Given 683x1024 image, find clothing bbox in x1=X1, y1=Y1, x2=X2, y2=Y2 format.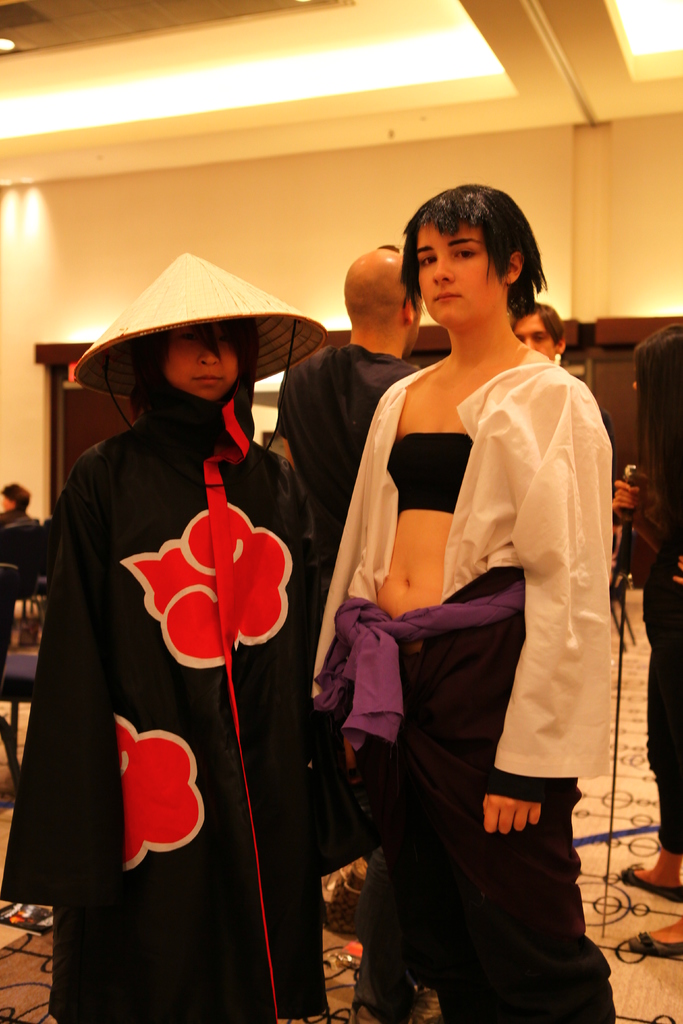
x1=0, y1=504, x2=40, y2=532.
